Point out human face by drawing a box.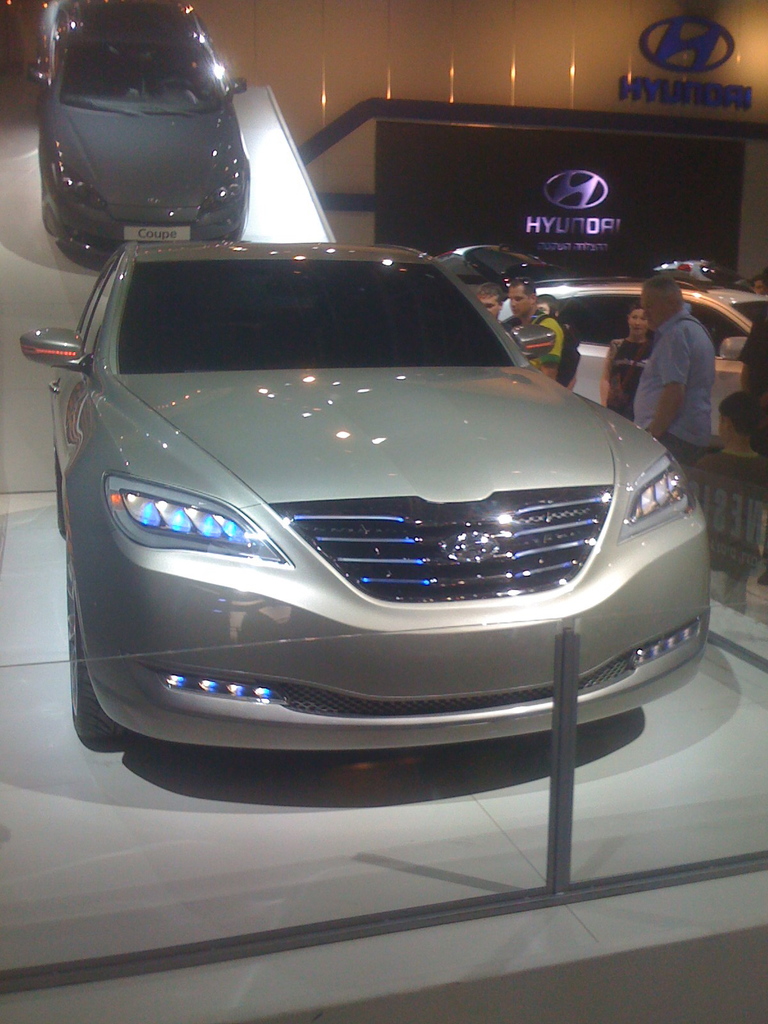
<region>630, 309, 649, 333</region>.
